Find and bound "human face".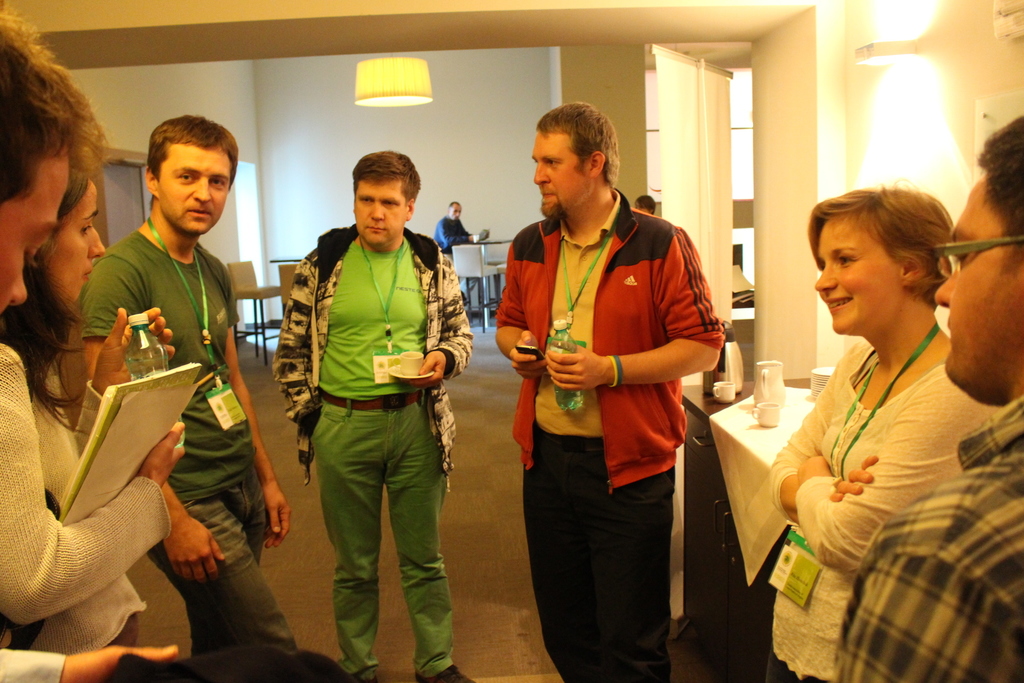
Bound: [932, 178, 1023, 382].
